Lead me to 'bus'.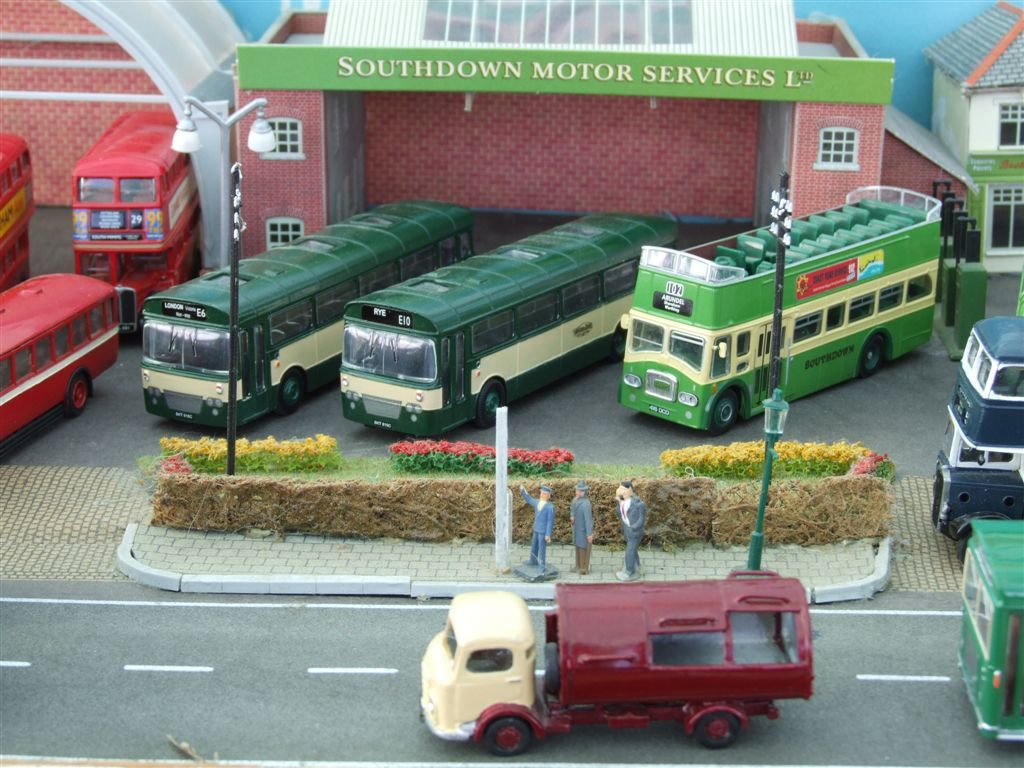
Lead to 929,314,1021,555.
